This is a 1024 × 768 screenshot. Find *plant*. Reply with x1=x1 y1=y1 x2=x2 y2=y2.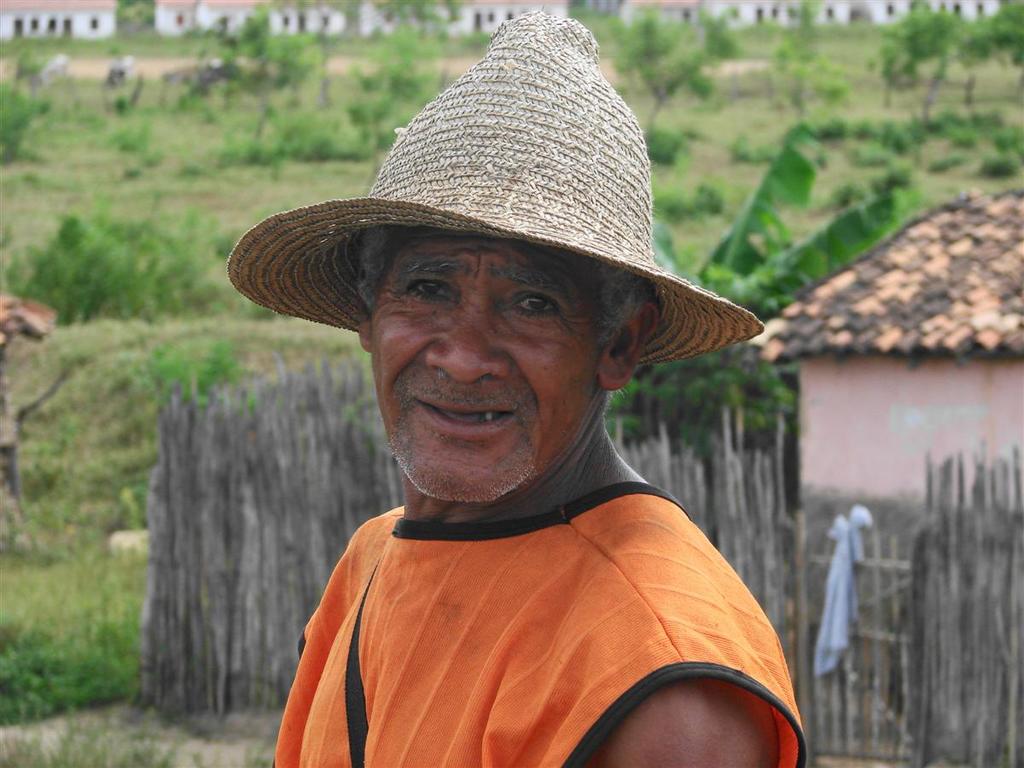
x1=210 y1=103 x2=377 y2=166.
